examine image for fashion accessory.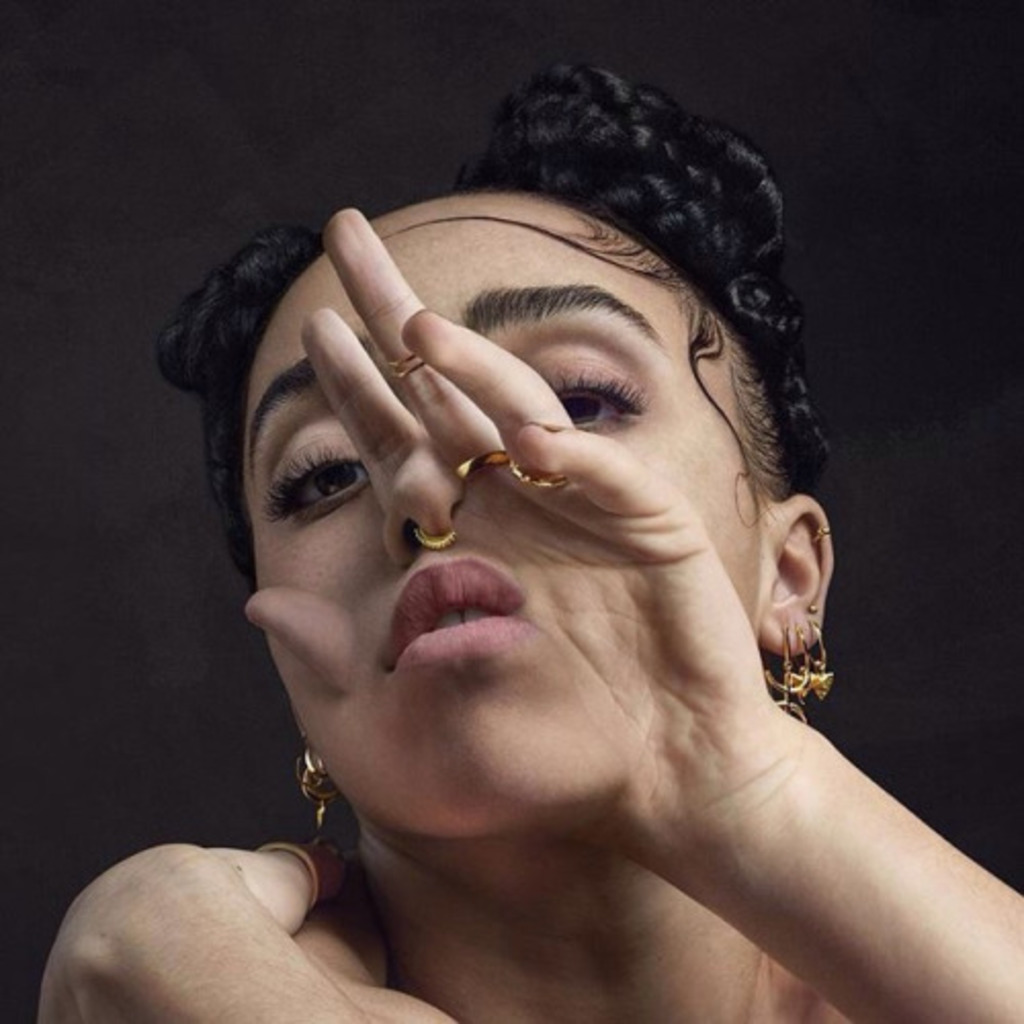
Examination result: bbox(408, 522, 463, 555).
